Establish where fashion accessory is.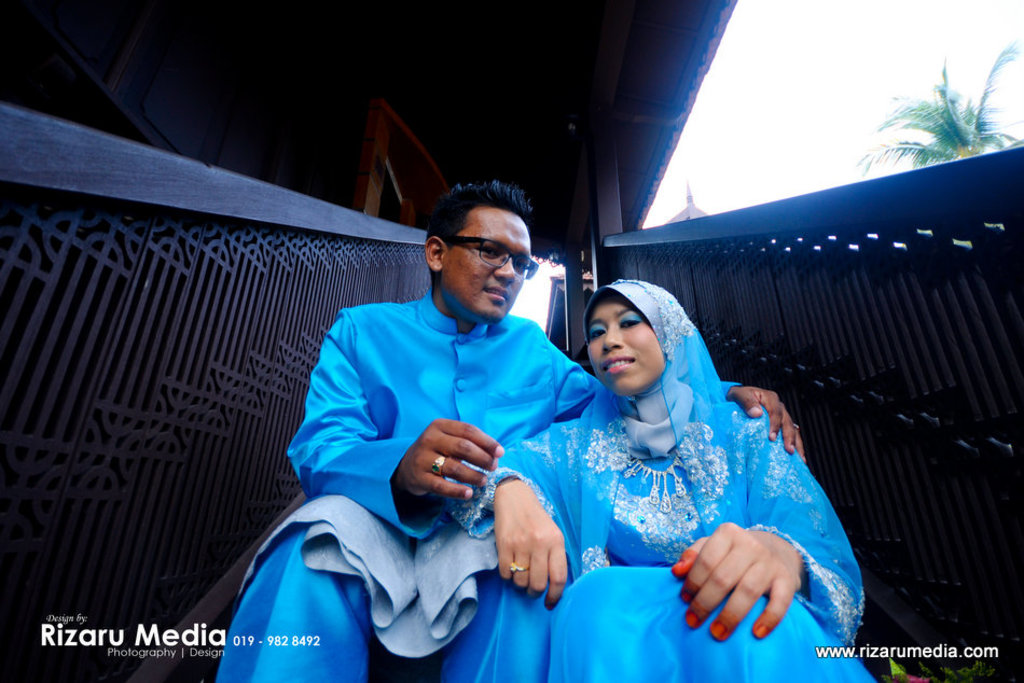
Established at <bbox>433, 454, 443, 472</bbox>.
